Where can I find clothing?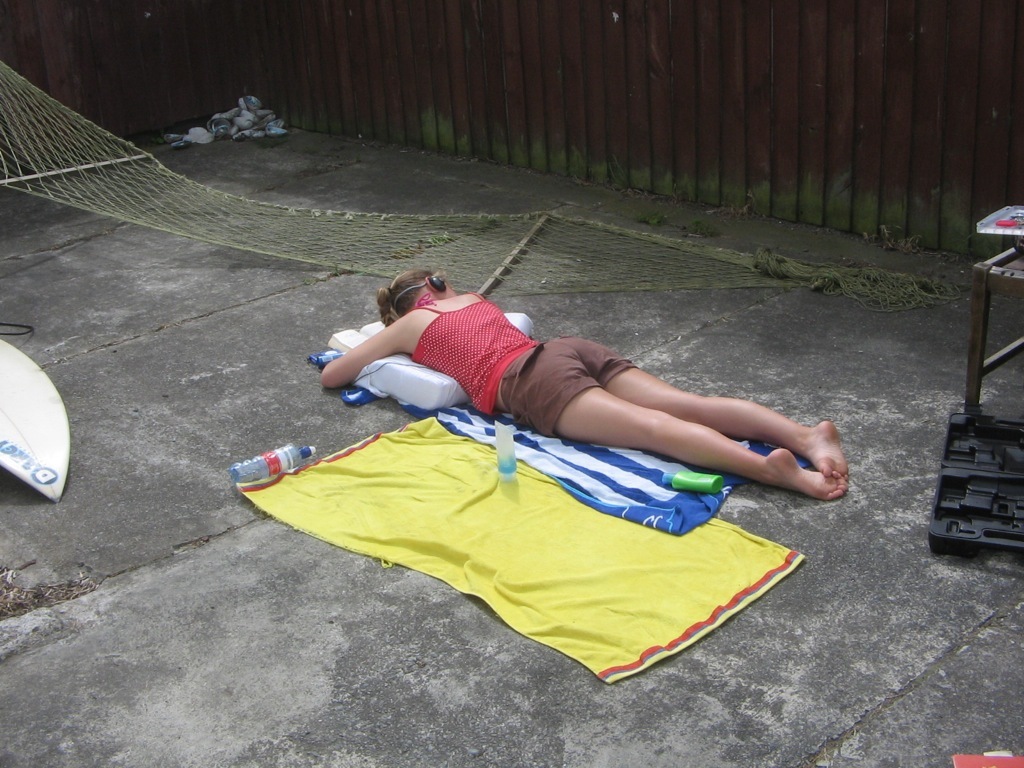
You can find it at Rect(408, 288, 642, 441).
